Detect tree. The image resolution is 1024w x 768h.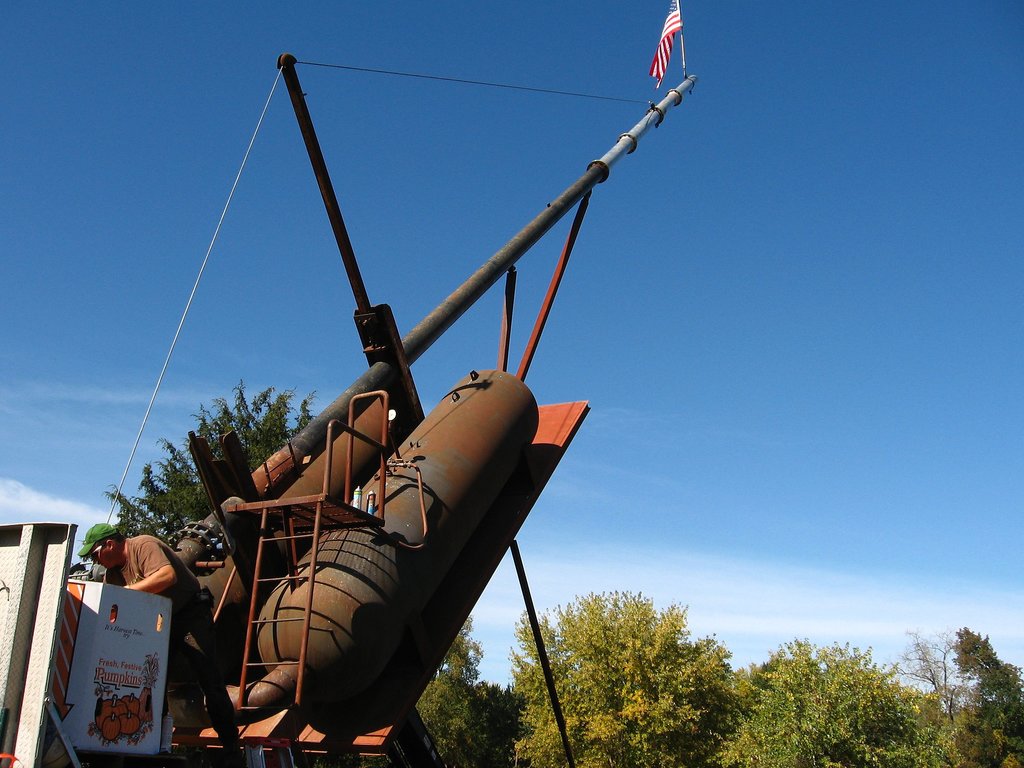
box(744, 644, 1023, 767).
